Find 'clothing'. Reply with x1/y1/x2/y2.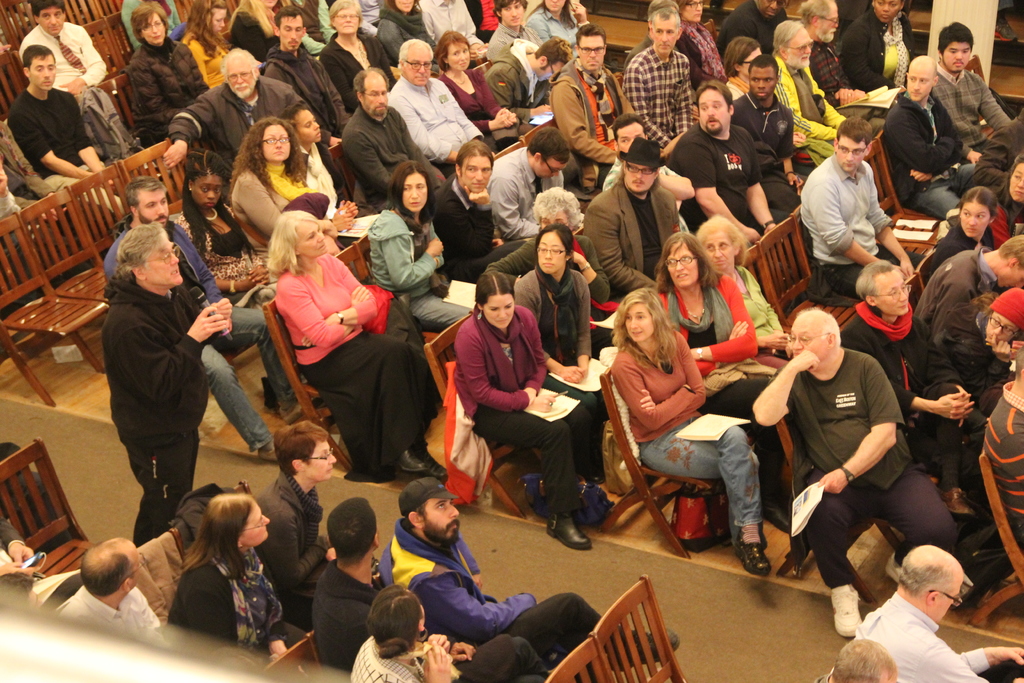
843/304/986/486.
